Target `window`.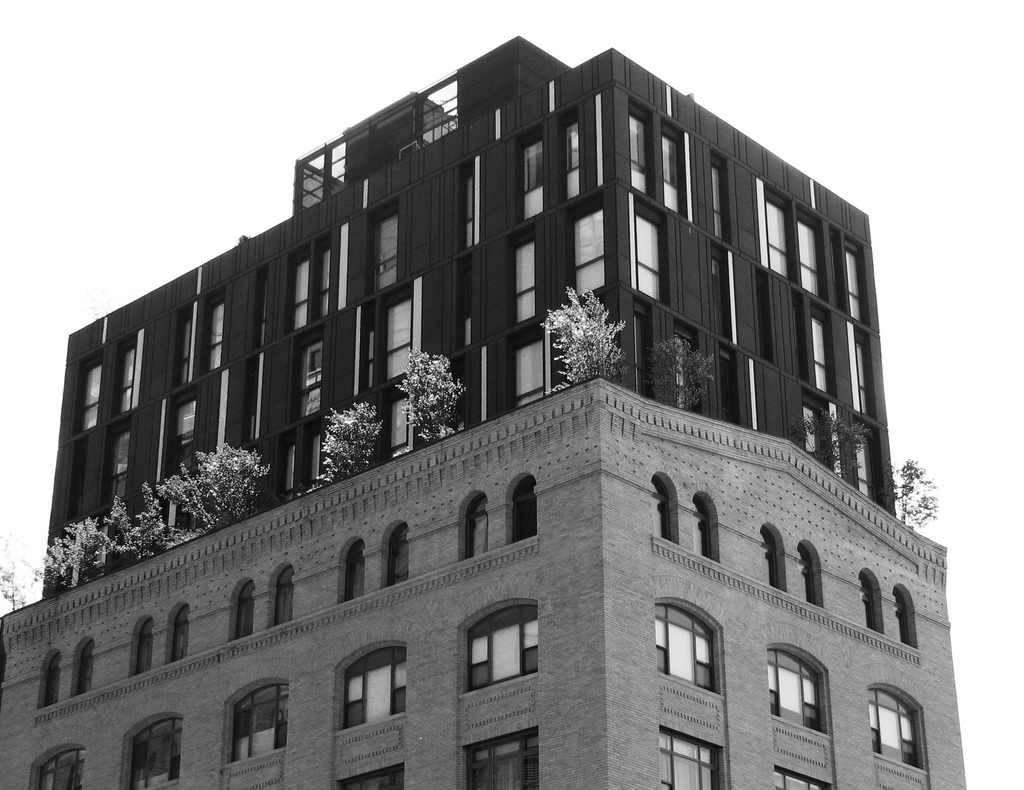
Target region: Rect(759, 179, 798, 280).
